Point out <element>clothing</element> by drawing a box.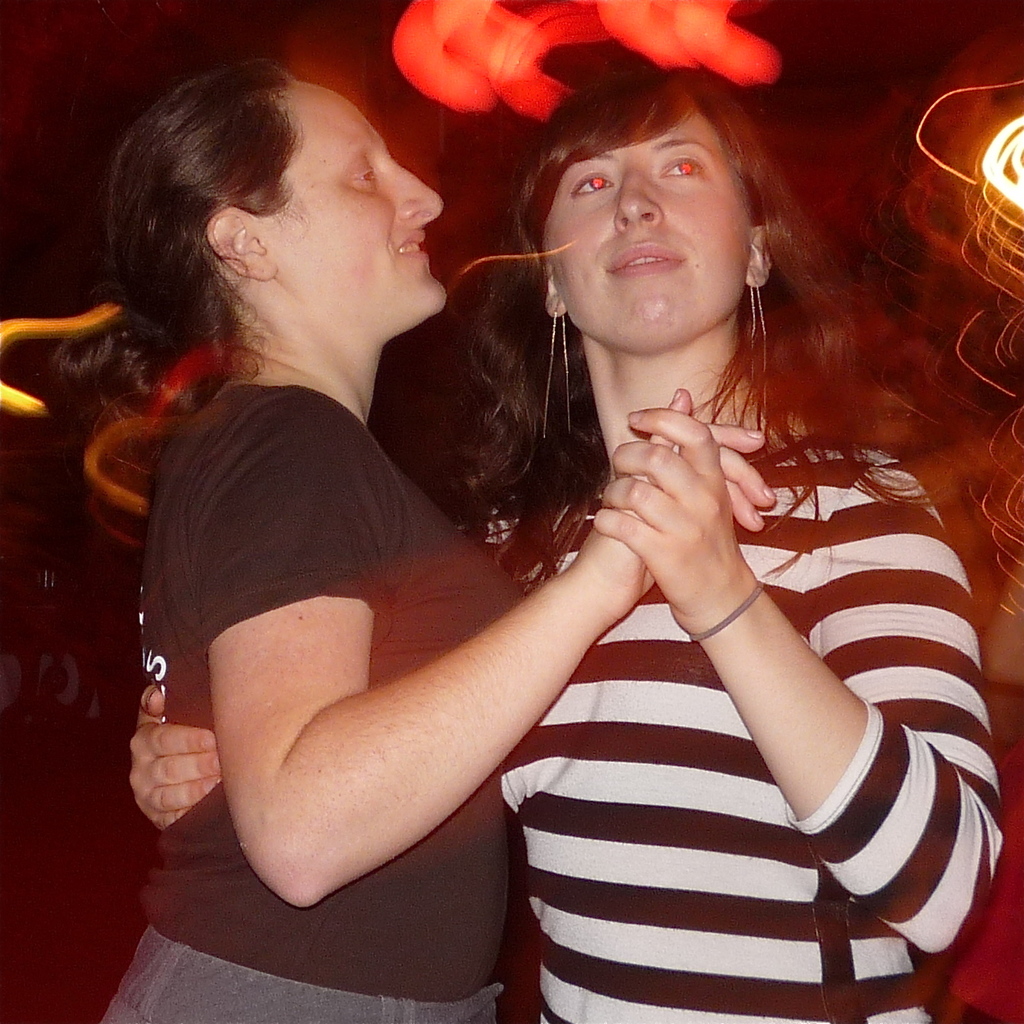
(x1=97, y1=375, x2=533, y2=1023).
